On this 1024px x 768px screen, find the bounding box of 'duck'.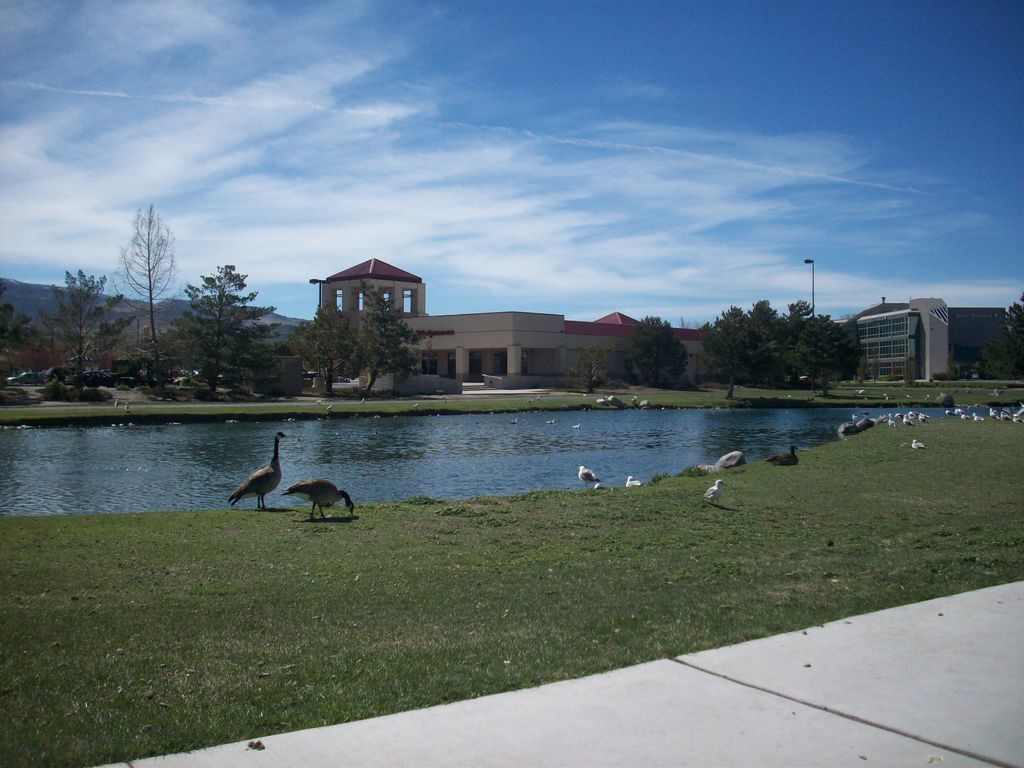
Bounding box: locate(283, 476, 355, 529).
